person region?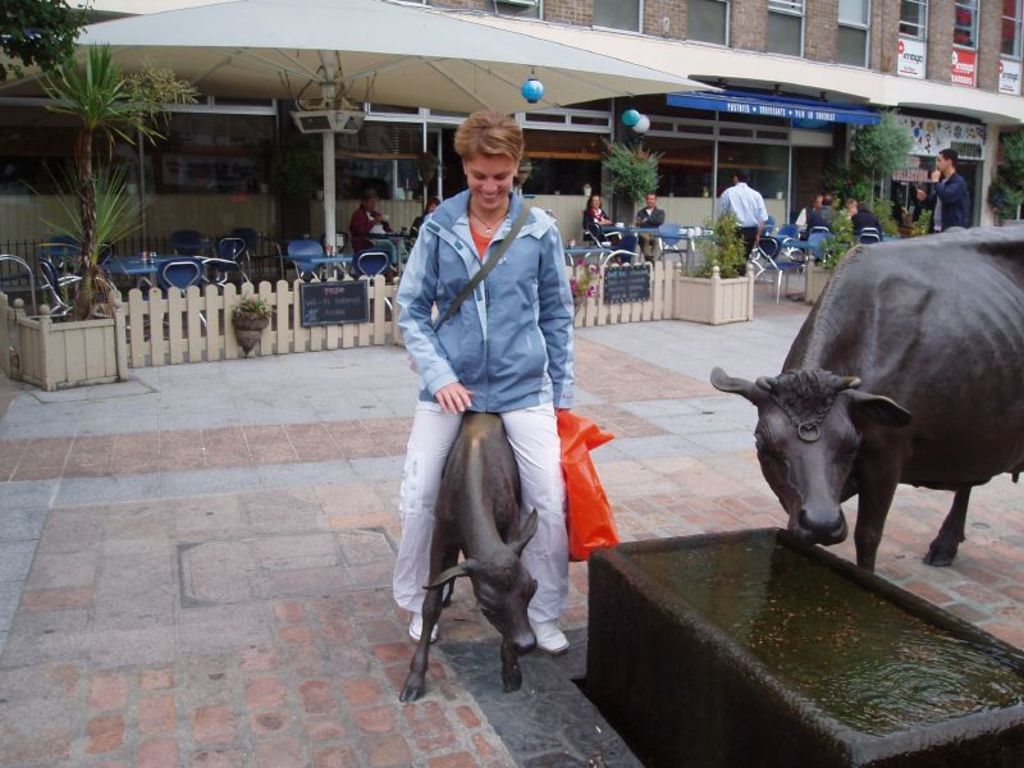
BBox(353, 192, 396, 279)
